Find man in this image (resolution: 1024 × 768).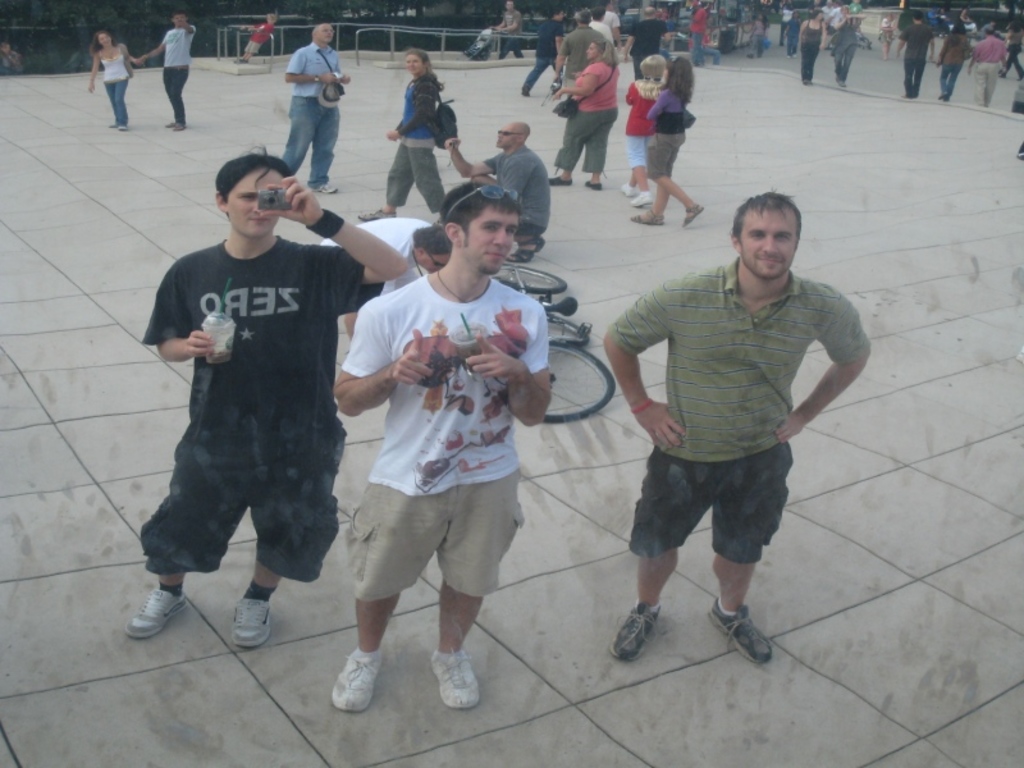
284 29 349 193.
